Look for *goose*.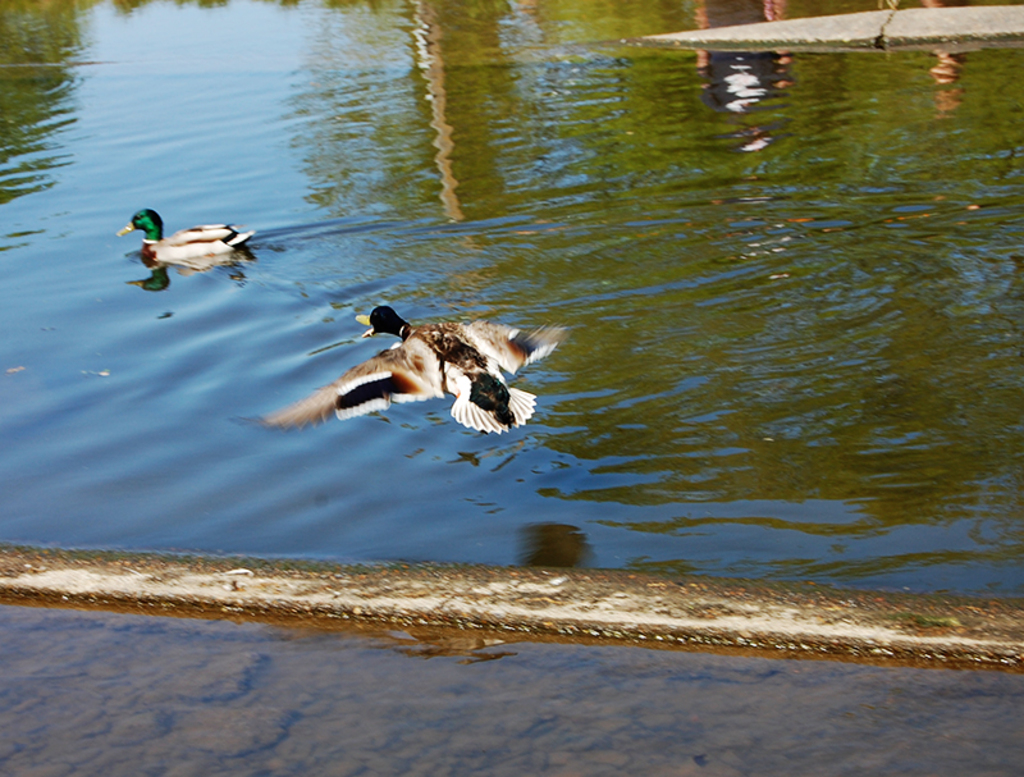
Found: {"left": 275, "top": 305, "right": 562, "bottom": 433}.
